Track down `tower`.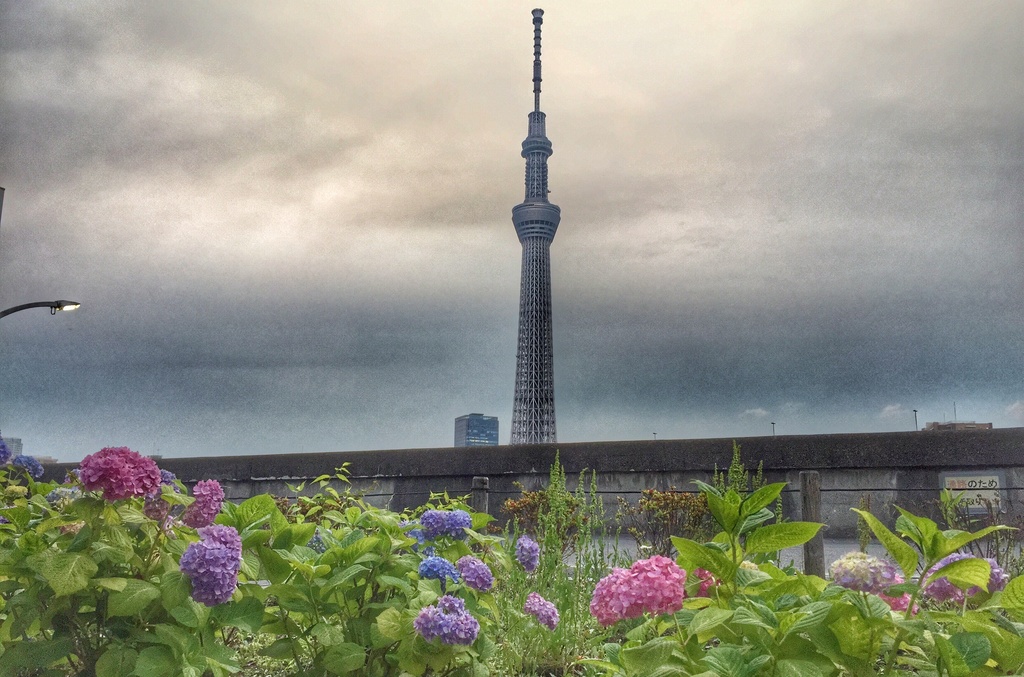
Tracked to l=454, t=411, r=500, b=450.
